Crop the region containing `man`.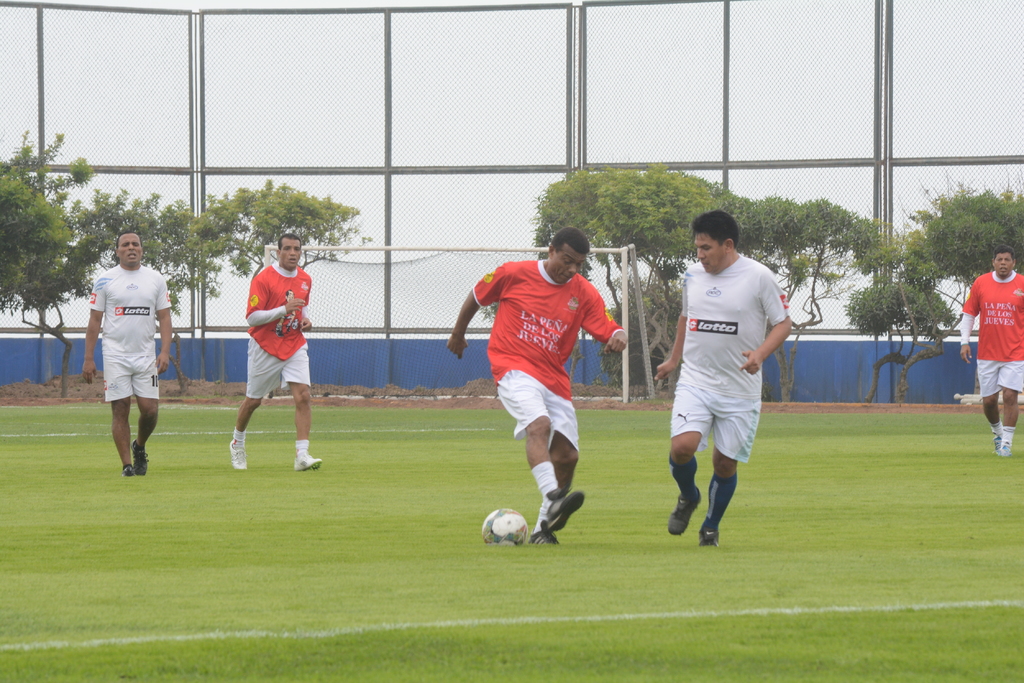
Crop region: (x1=656, y1=200, x2=801, y2=547).
